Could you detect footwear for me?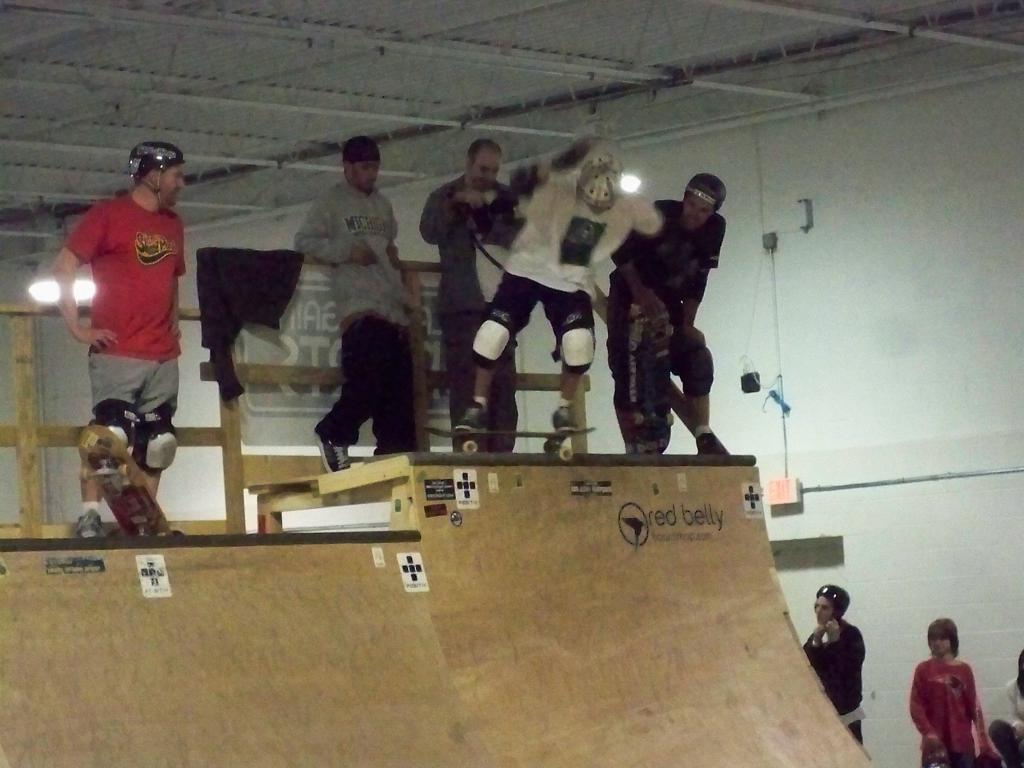
Detection result: (314,433,352,471).
